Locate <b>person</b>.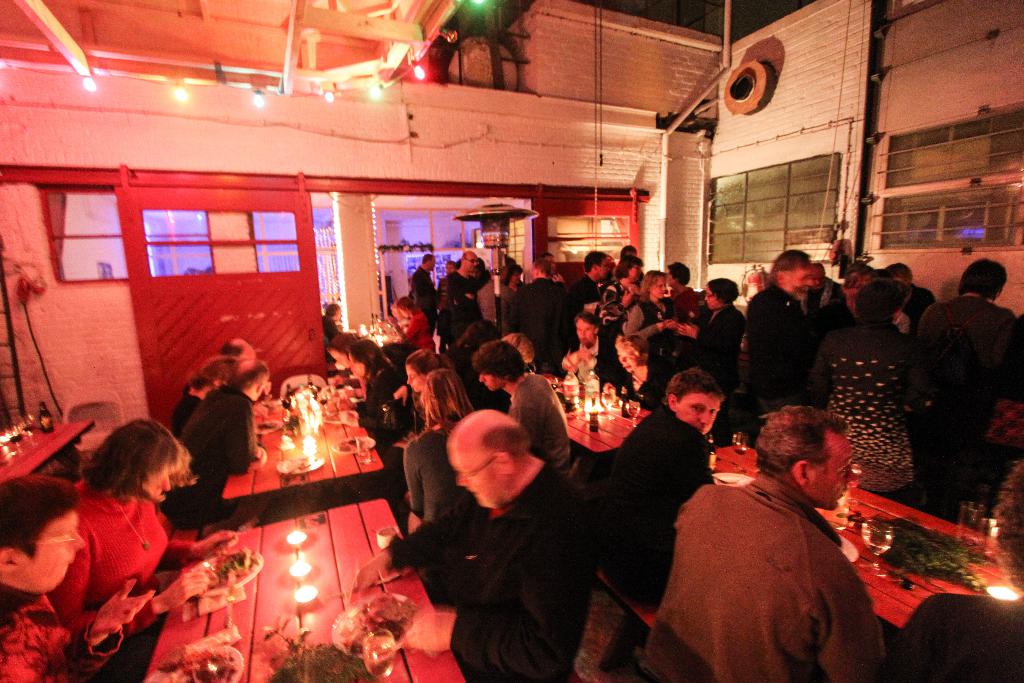
Bounding box: BBox(541, 313, 648, 394).
